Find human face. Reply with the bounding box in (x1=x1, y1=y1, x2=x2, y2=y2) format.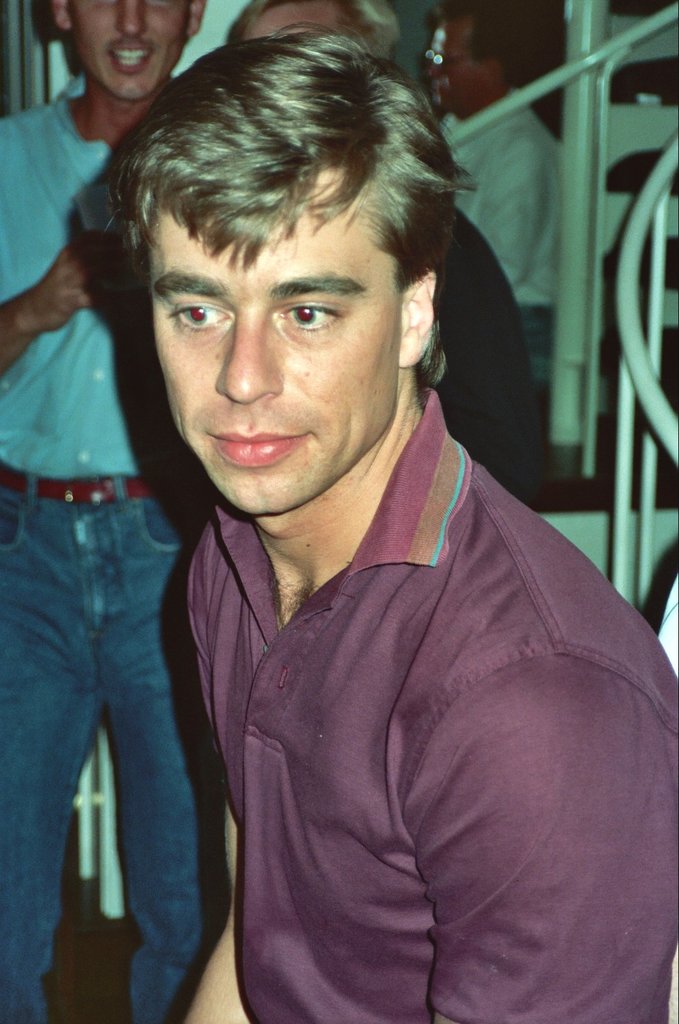
(x1=423, y1=20, x2=476, y2=105).
